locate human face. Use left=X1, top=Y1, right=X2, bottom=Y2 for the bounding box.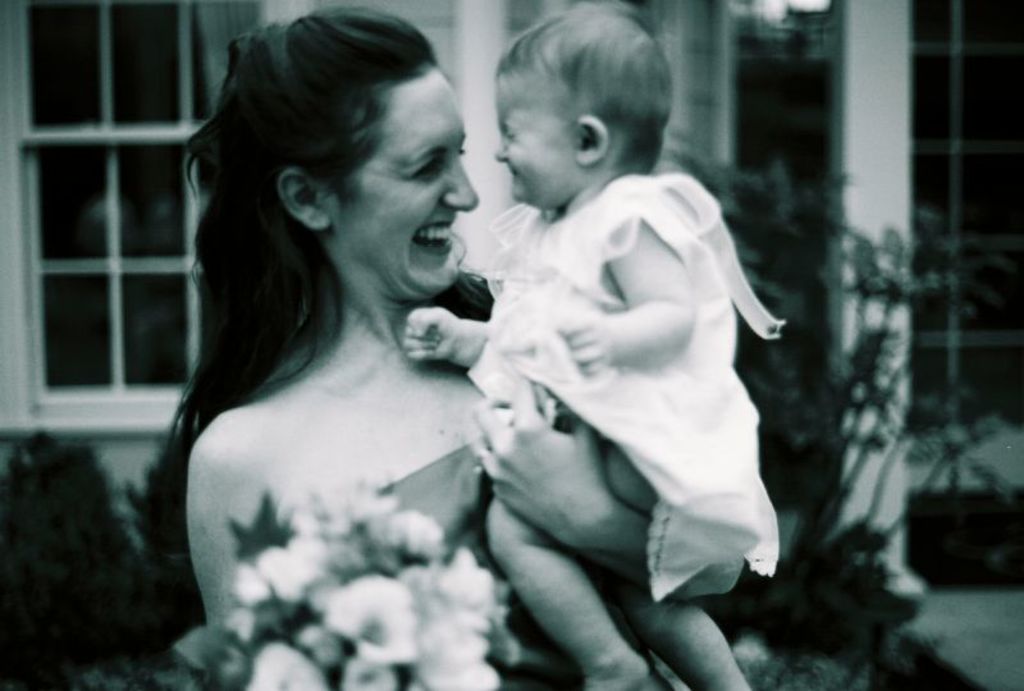
left=493, top=70, right=576, bottom=214.
